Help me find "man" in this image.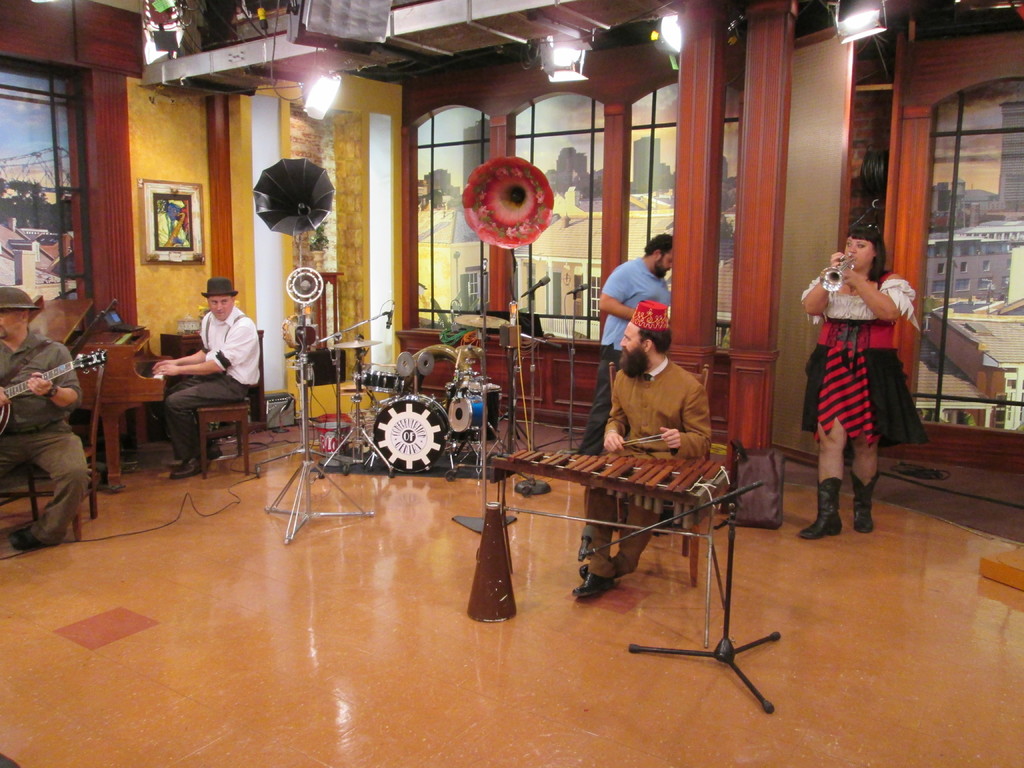
Found it: 0:288:91:543.
